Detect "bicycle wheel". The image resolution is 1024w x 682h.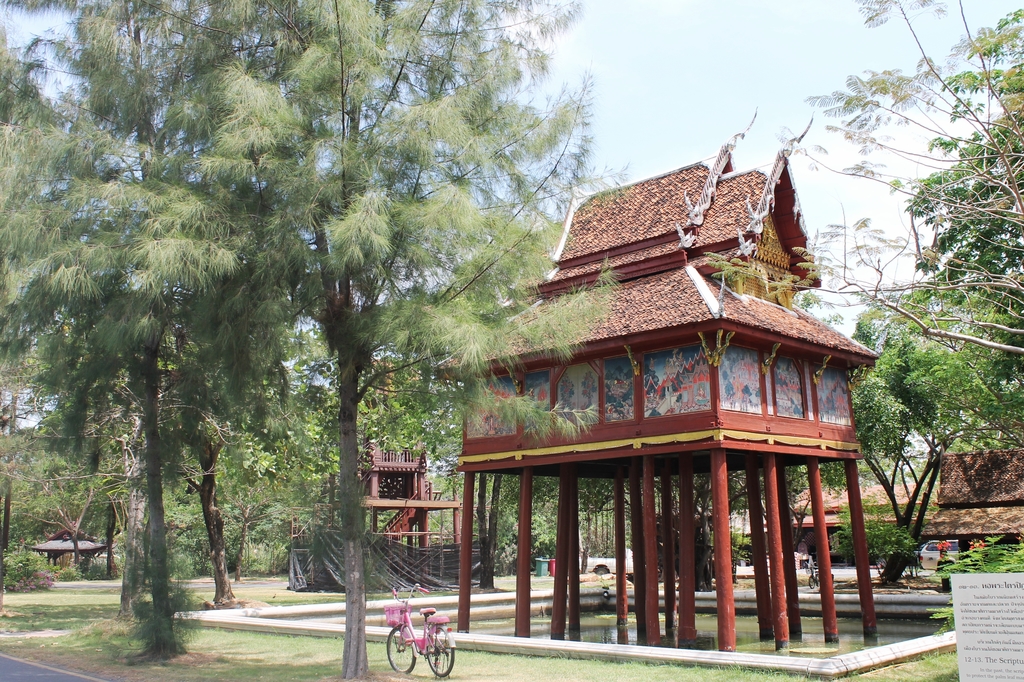
(x1=426, y1=619, x2=452, y2=677).
